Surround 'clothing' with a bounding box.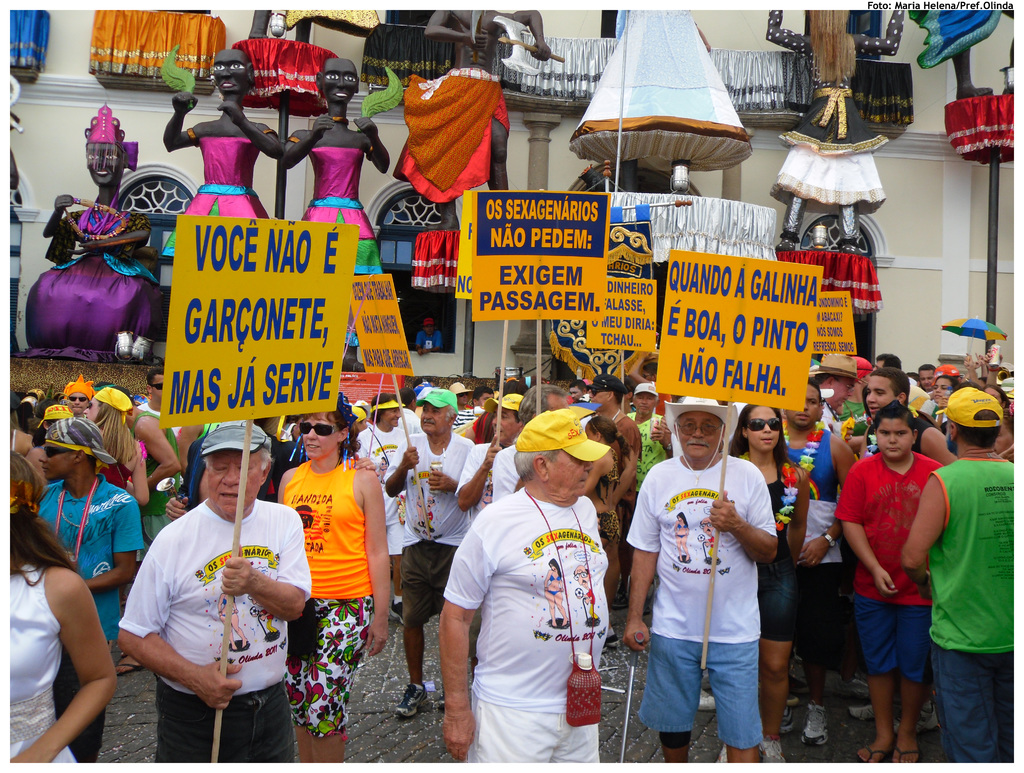
631 453 771 747.
